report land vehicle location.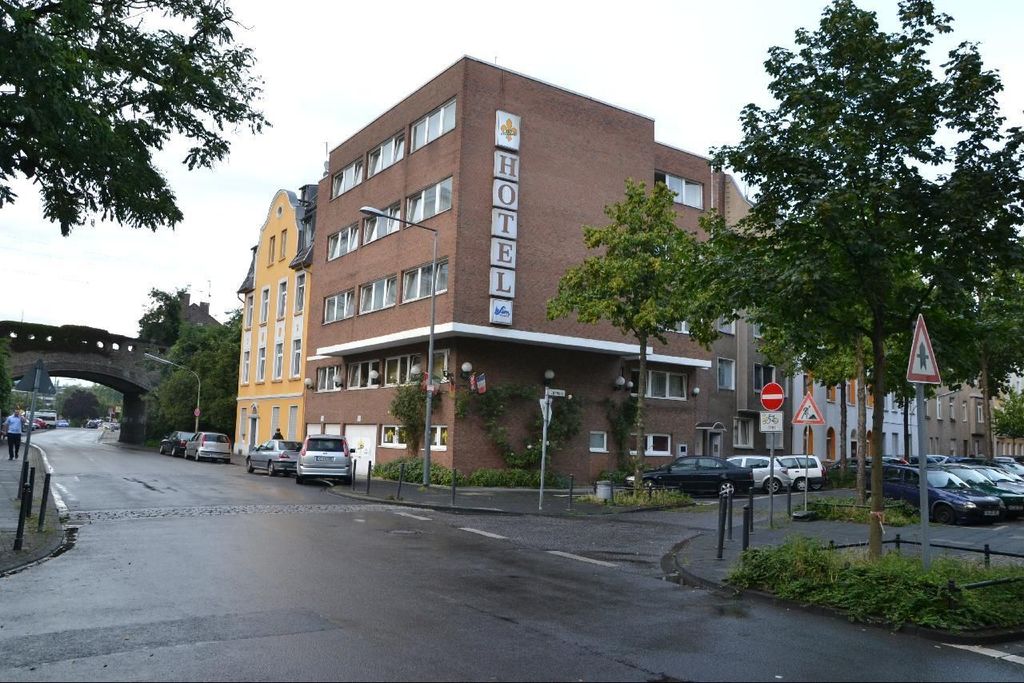
Report: (x1=633, y1=454, x2=754, y2=499).
